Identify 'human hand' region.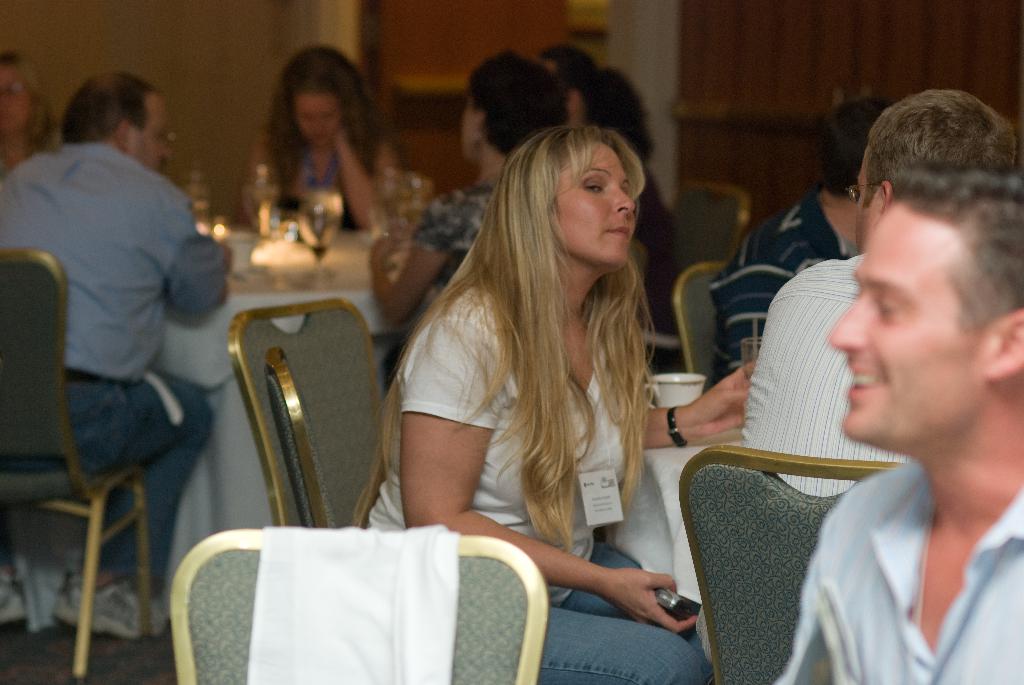
Region: (x1=594, y1=562, x2=693, y2=644).
